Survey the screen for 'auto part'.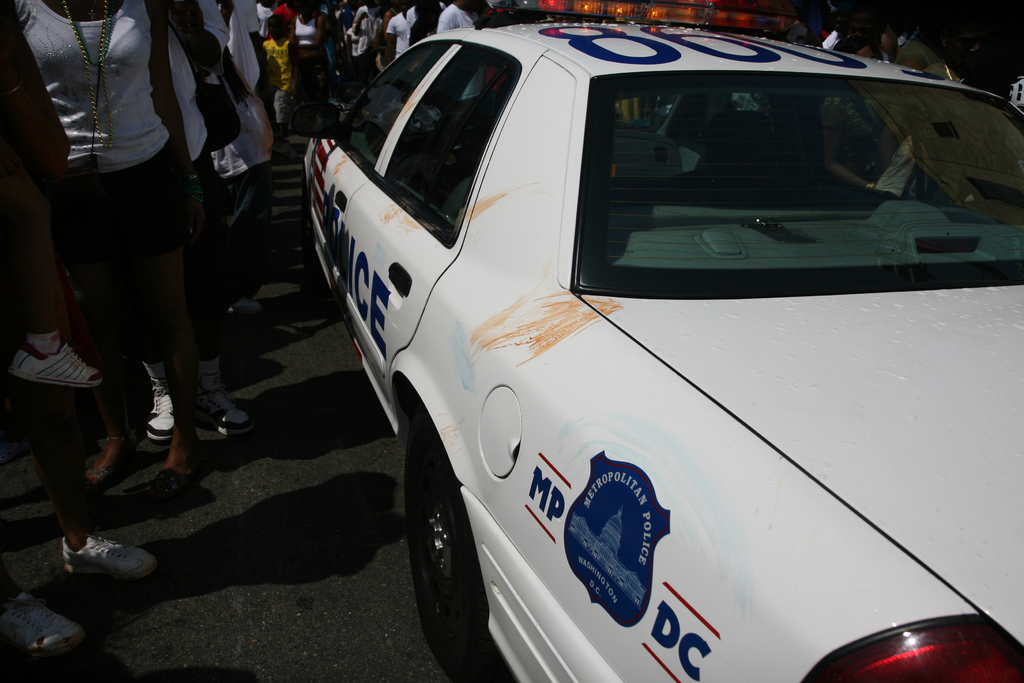
Survey found: l=801, t=613, r=1023, b=682.
